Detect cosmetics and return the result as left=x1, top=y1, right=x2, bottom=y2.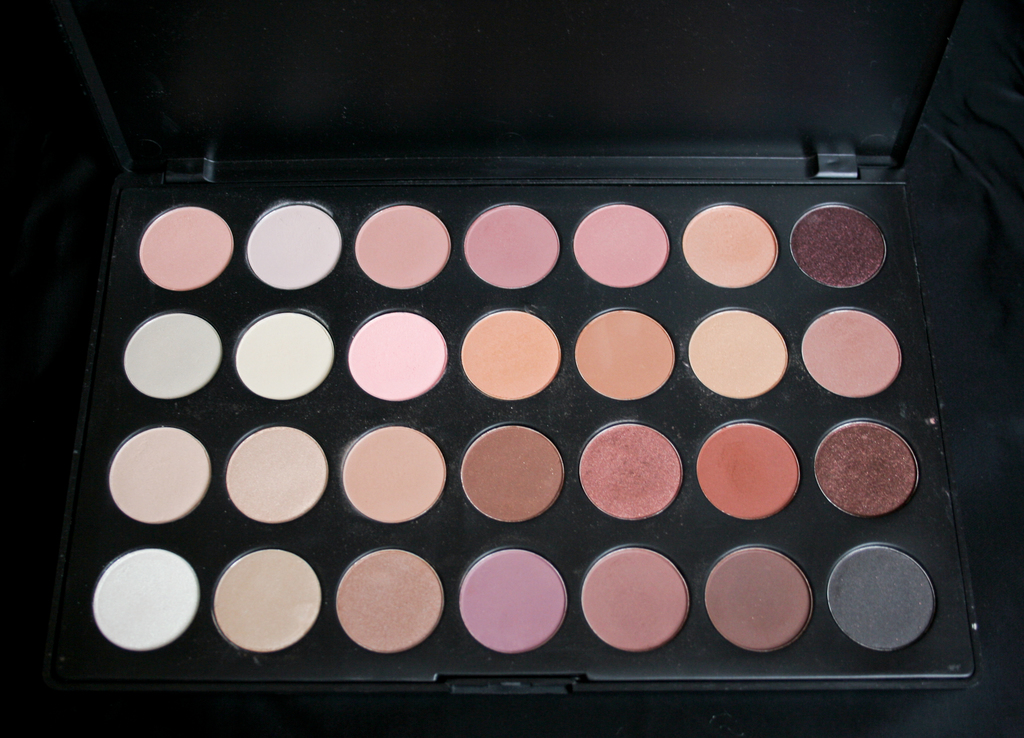
left=790, top=199, right=885, bottom=288.
